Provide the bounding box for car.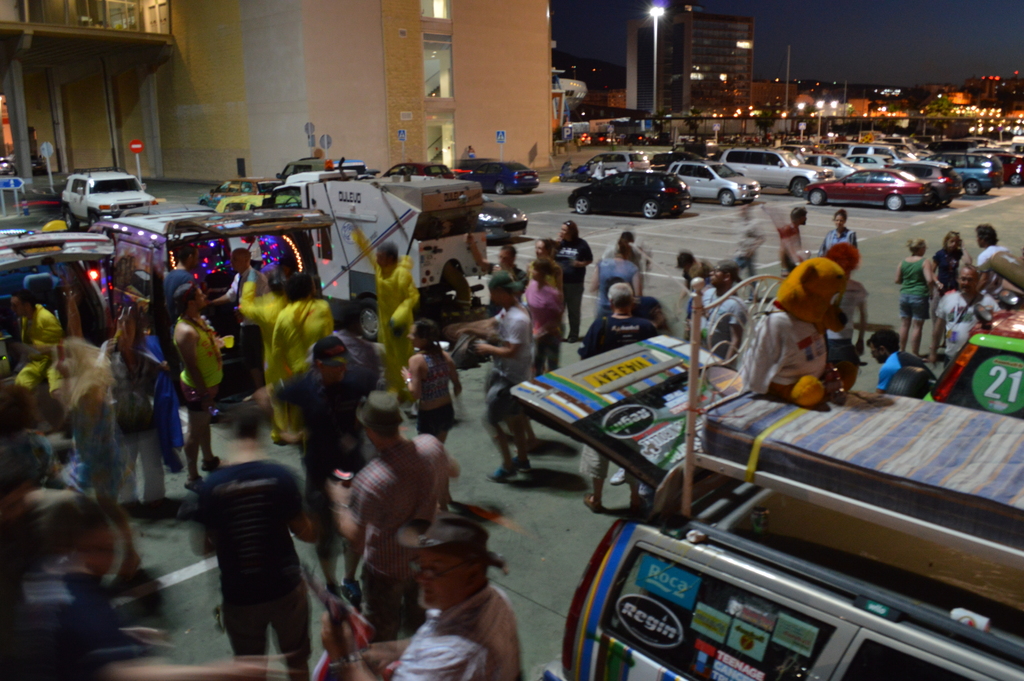
select_region(566, 168, 694, 218).
